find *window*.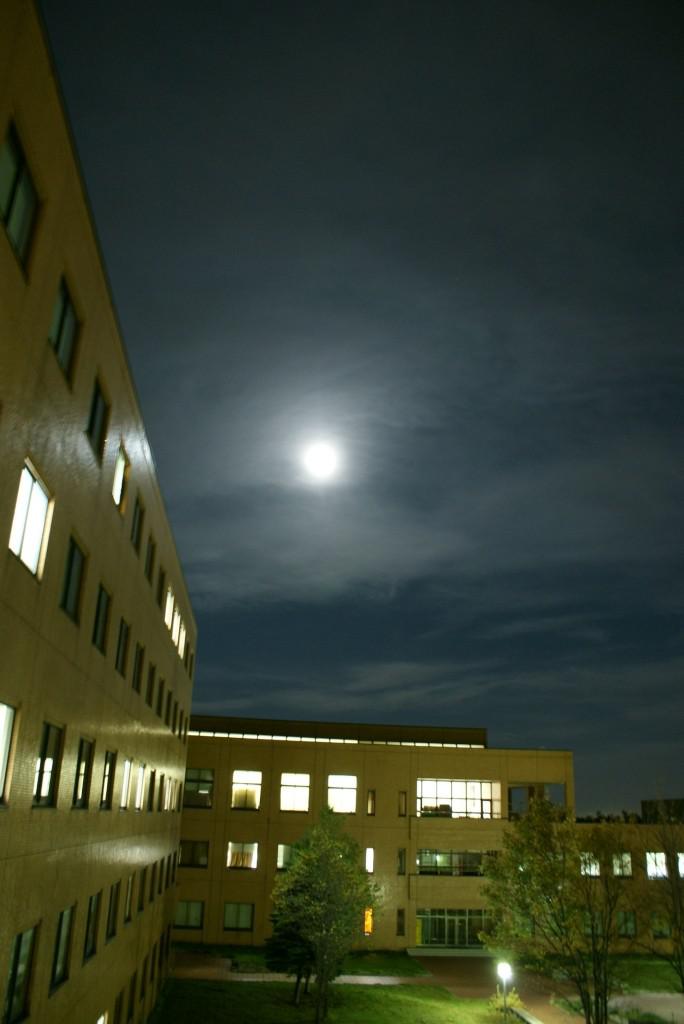
detection(178, 901, 206, 926).
